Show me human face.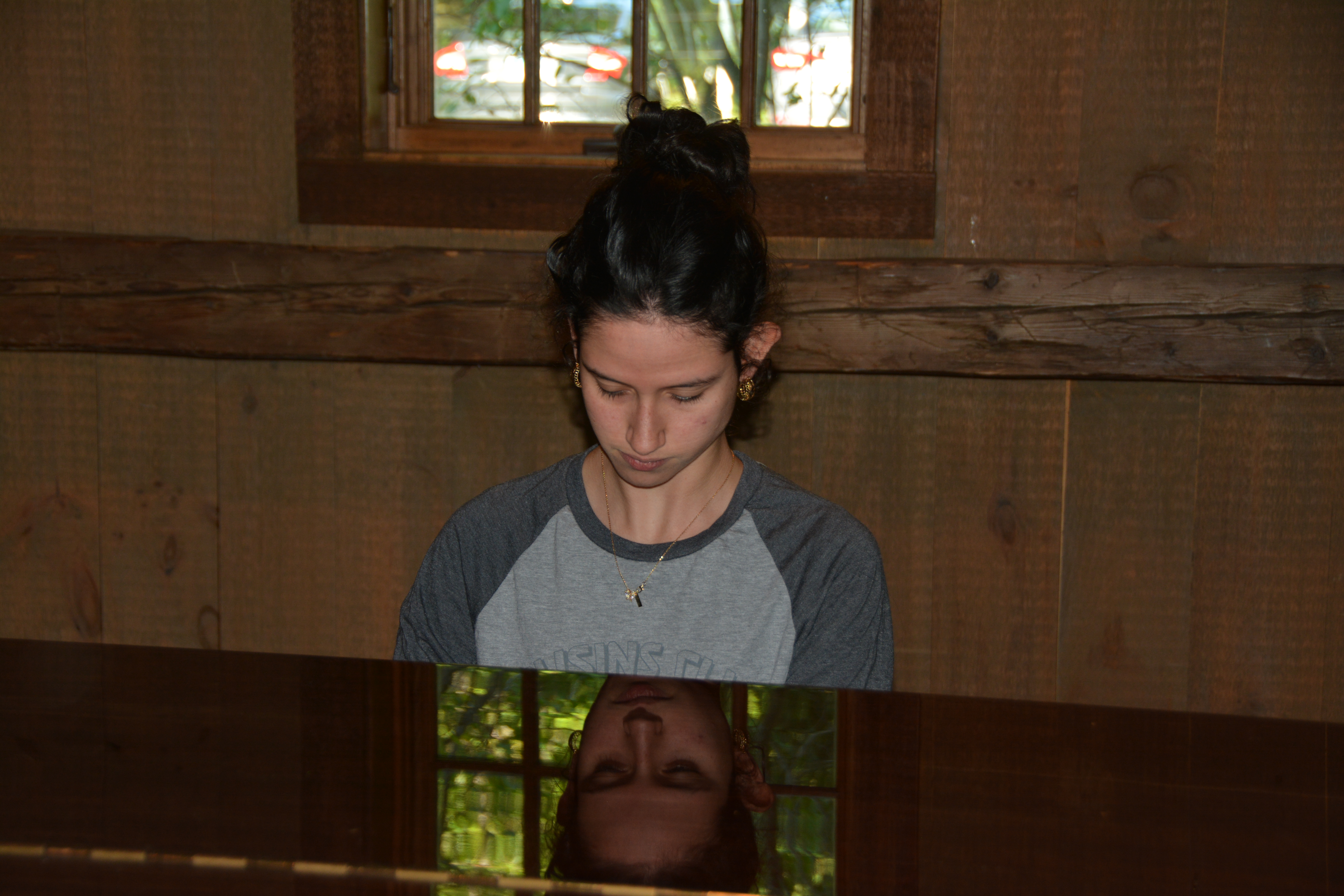
human face is here: bbox(131, 70, 164, 108).
